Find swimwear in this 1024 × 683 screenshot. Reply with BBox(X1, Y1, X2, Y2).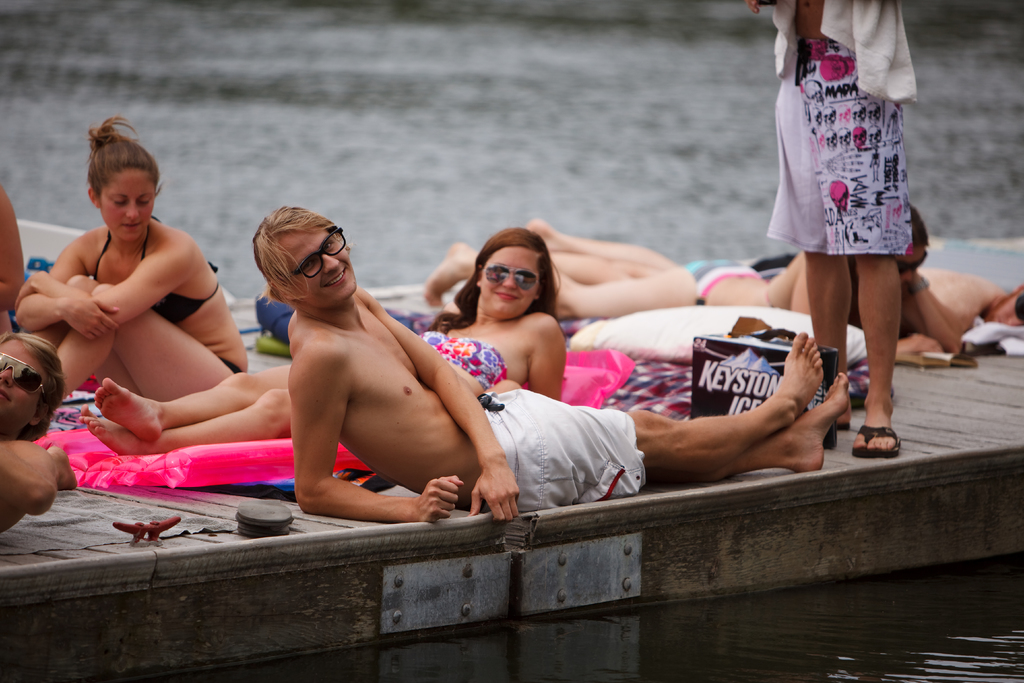
BBox(759, 51, 919, 253).
